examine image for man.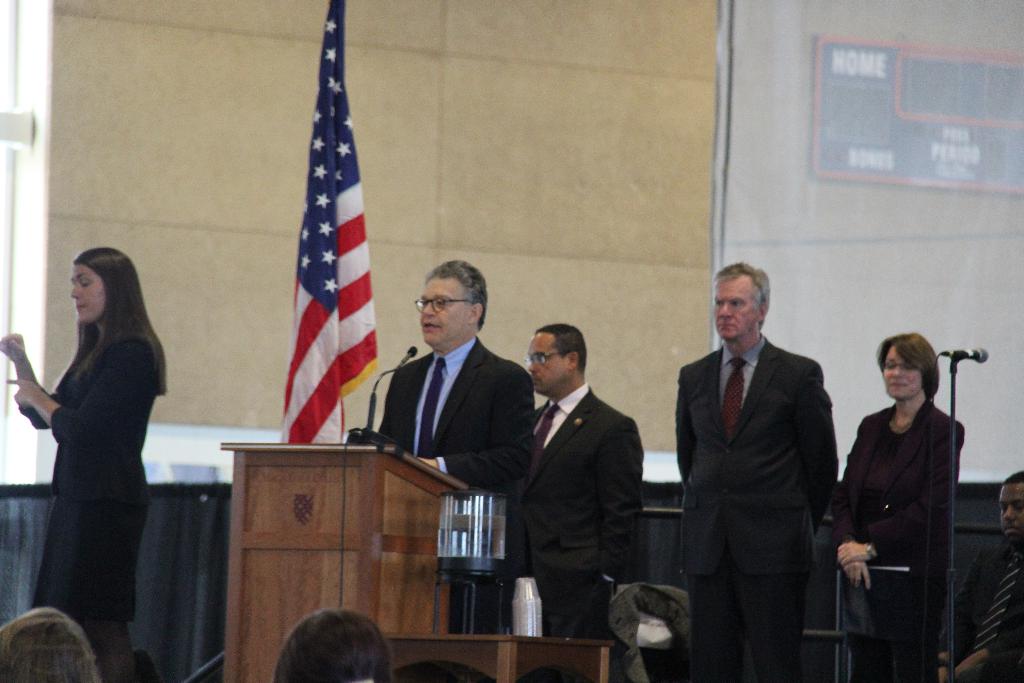
Examination result: <bbox>375, 259, 536, 638</bbox>.
